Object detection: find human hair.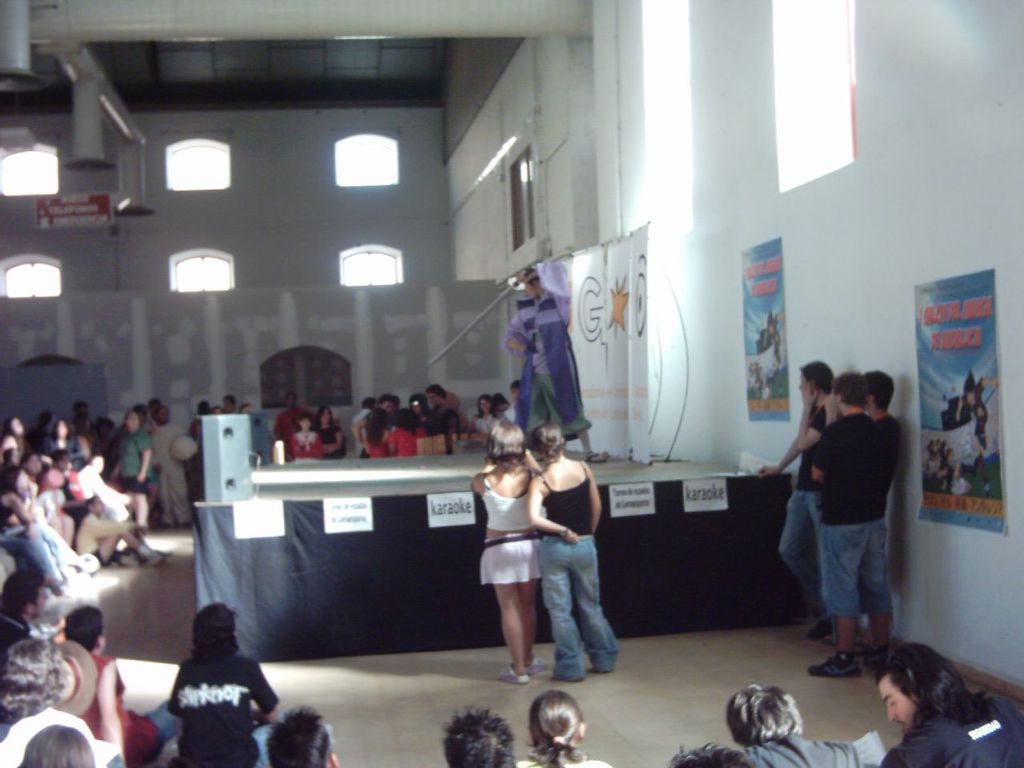
crop(835, 371, 866, 408).
